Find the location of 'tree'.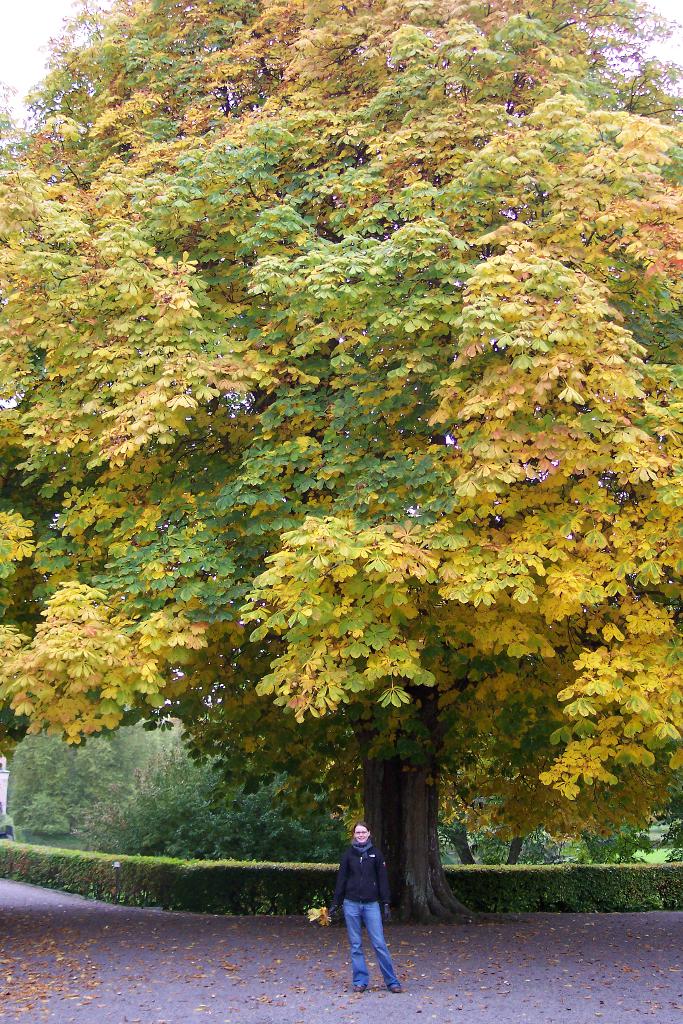
Location: bbox=[639, 781, 682, 867].
